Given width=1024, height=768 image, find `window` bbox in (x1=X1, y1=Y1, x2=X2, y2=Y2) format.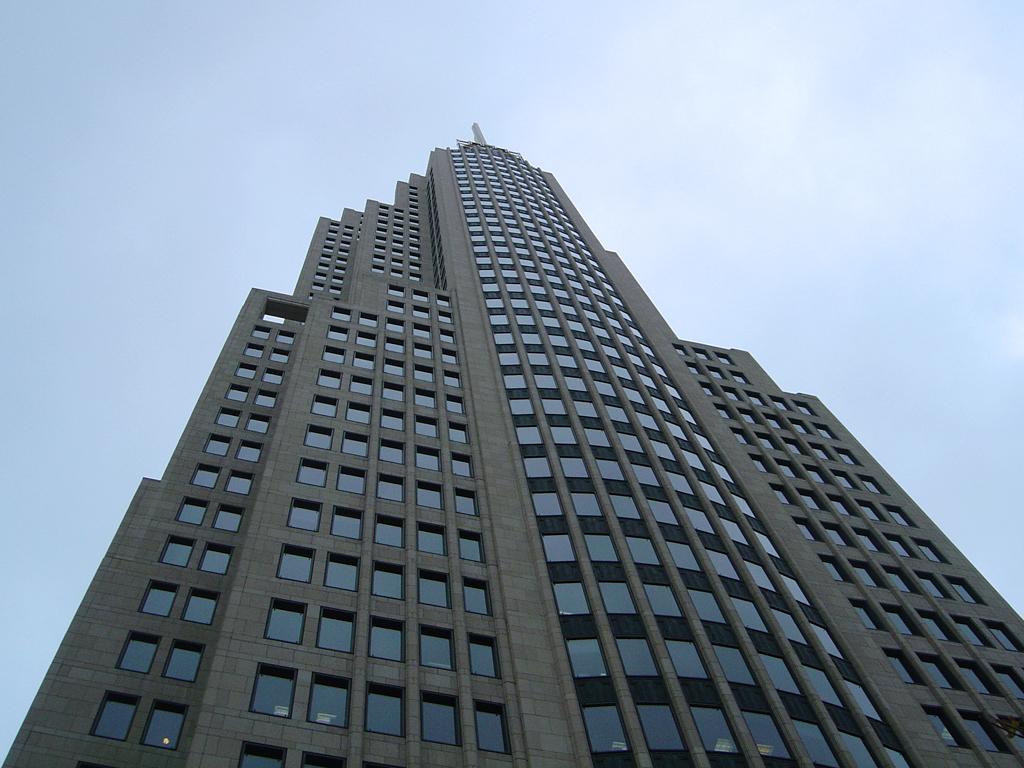
(x1=570, y1=496, x2=607, y2=520).
